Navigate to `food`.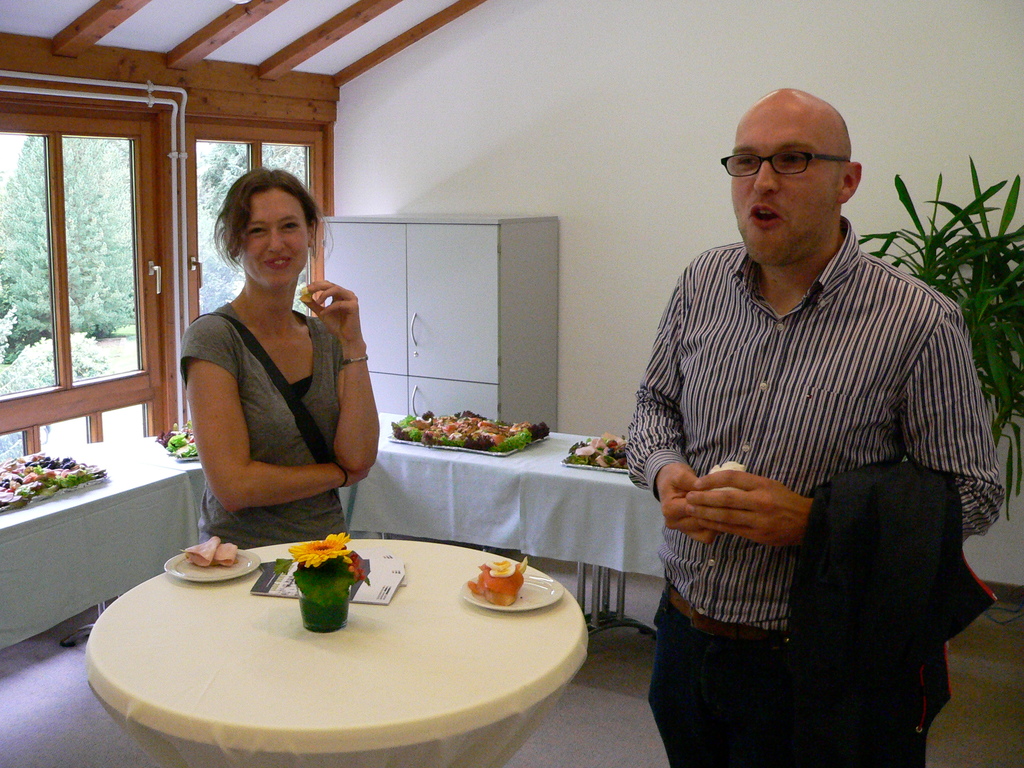
Navigation target: bbox=(470, 558, 524, 604).
